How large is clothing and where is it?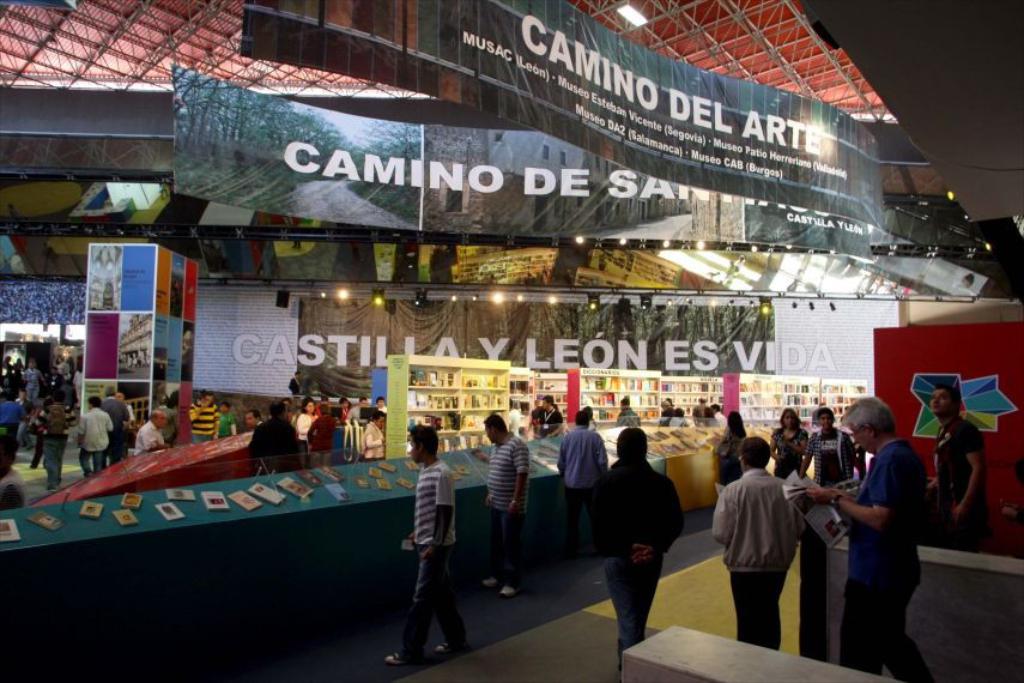
Bounding box: (x1=24, y1=373, x2=42, y2=412).
